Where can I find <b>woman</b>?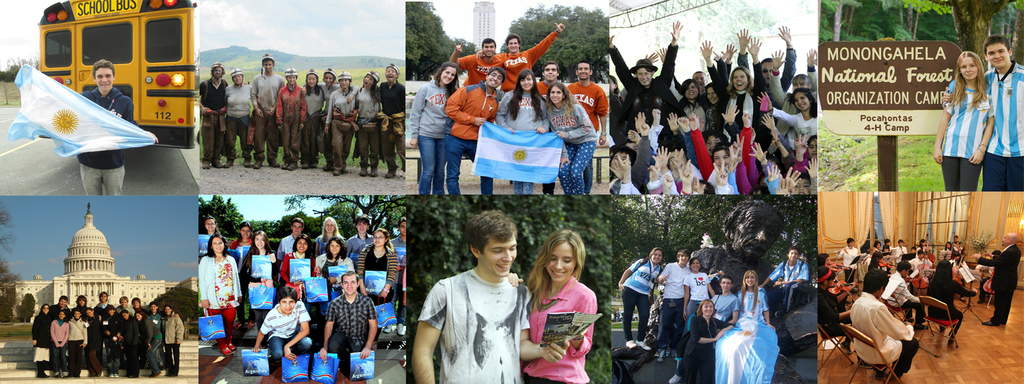
You can find it at [left=495, top=68, right=551, bottom=195].
